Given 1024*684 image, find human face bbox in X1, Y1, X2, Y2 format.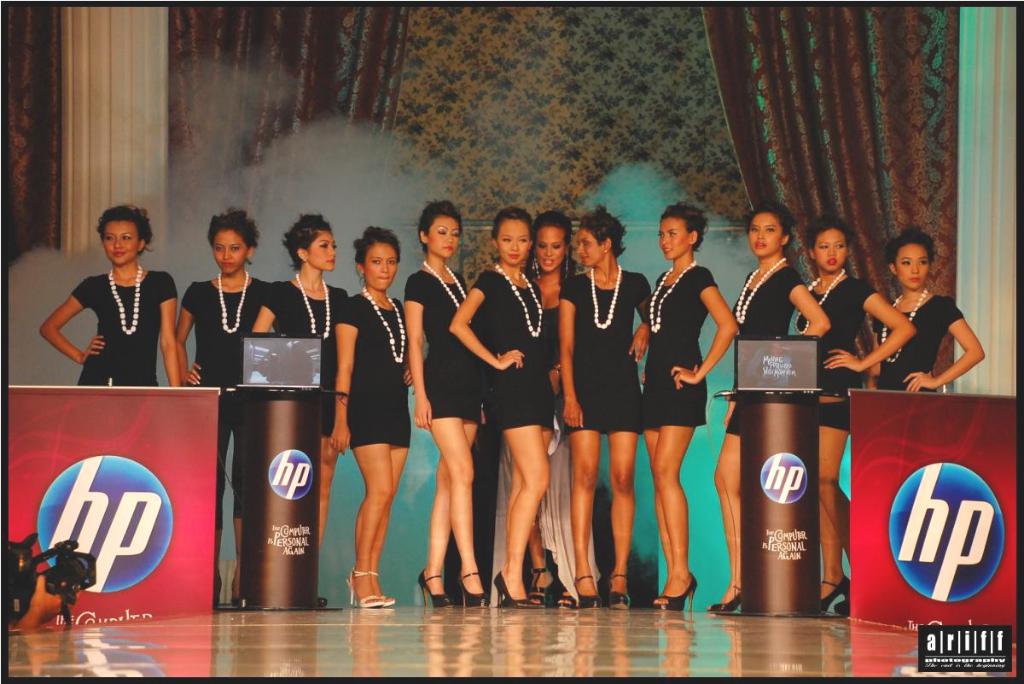
494, 220, 532, 266.
